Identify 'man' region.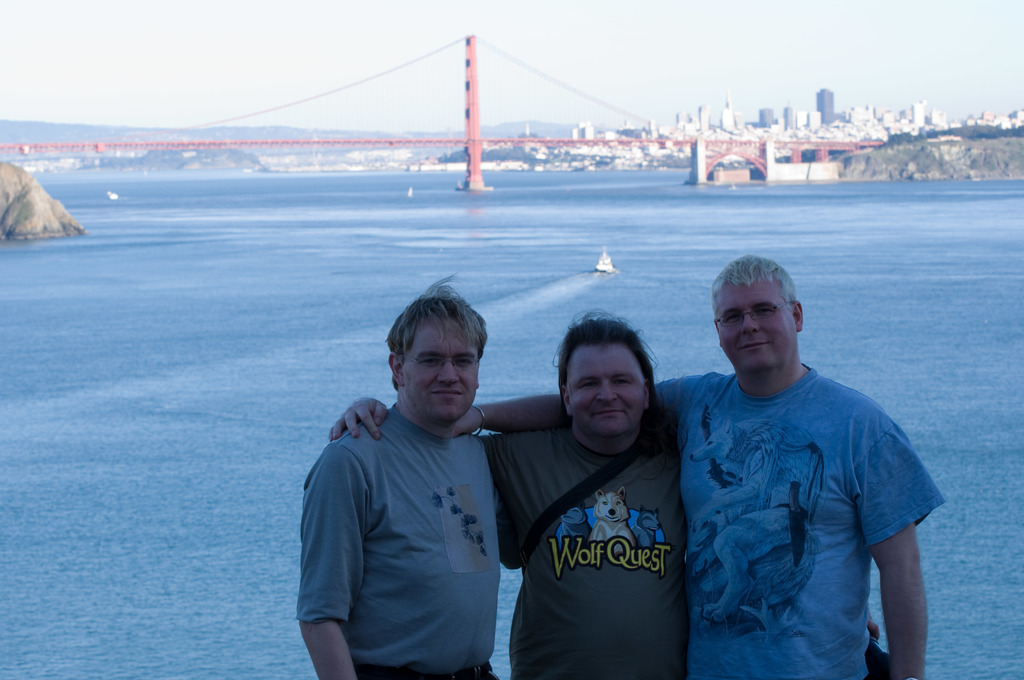
Region: [295, 281, 548, 674].
